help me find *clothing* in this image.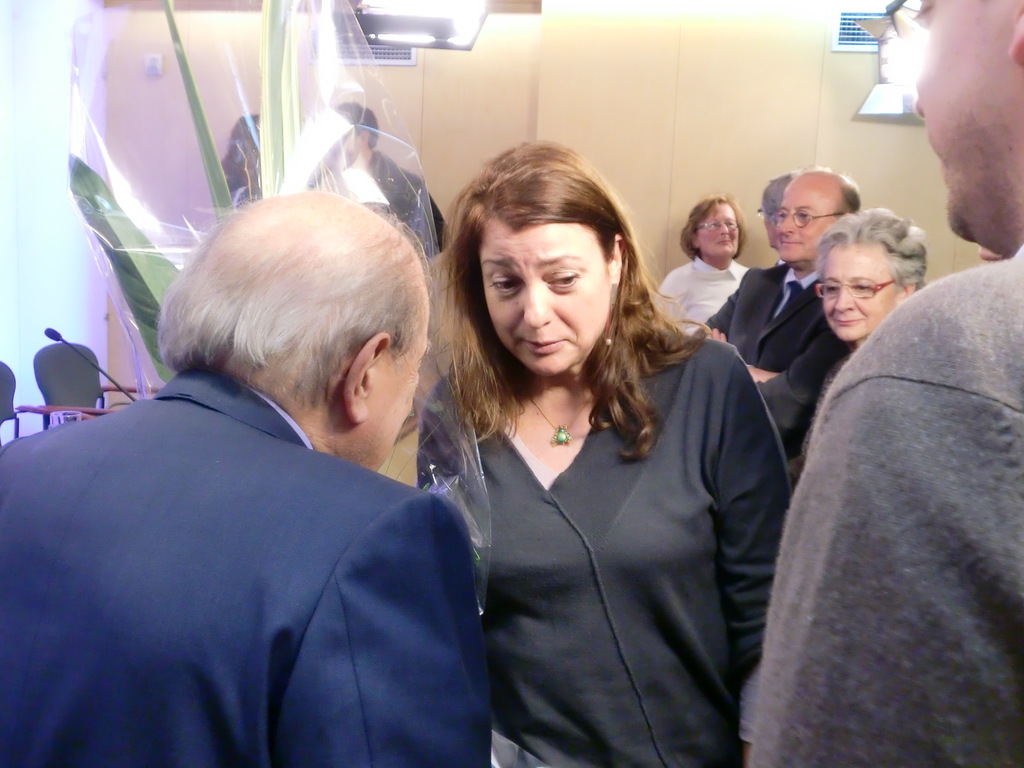
Found it: (x1=755, y1=335, x2=867, y2=481).
